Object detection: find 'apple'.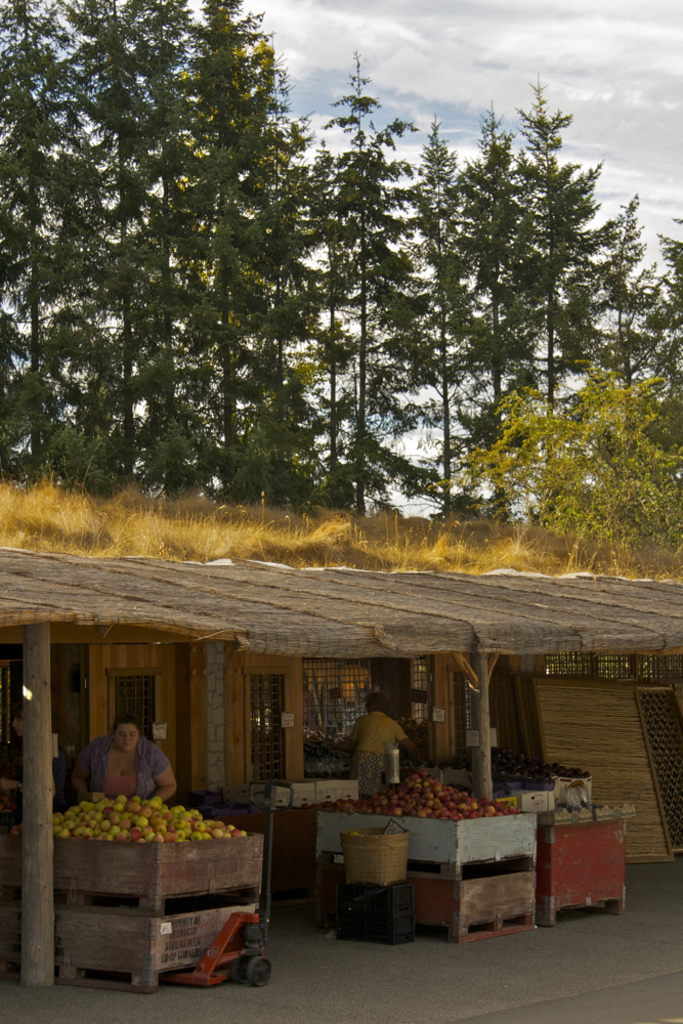
111,823,120,835.
